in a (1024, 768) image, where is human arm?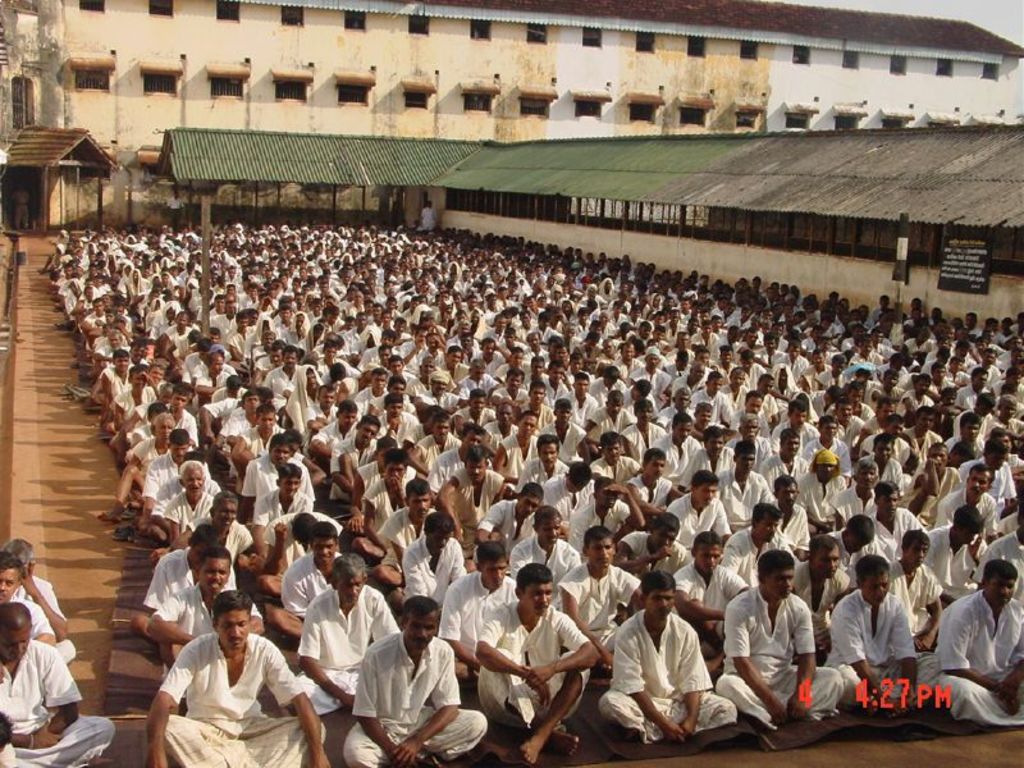
Rect(145, 636, 218, 762).
